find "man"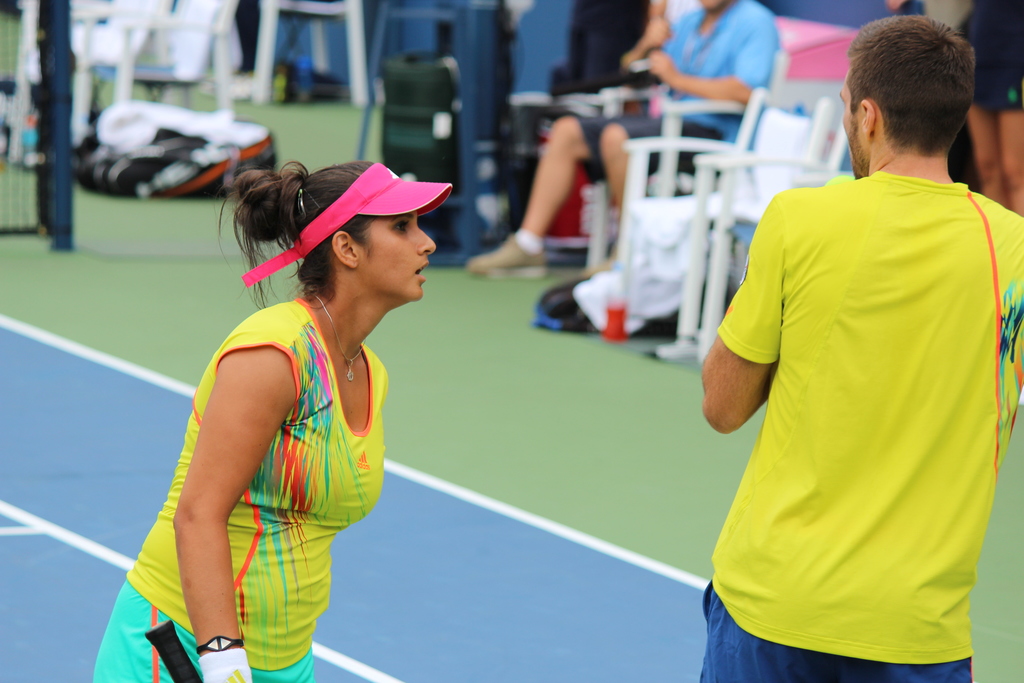
x1=689, y1=4, x2=1008, y2=677
